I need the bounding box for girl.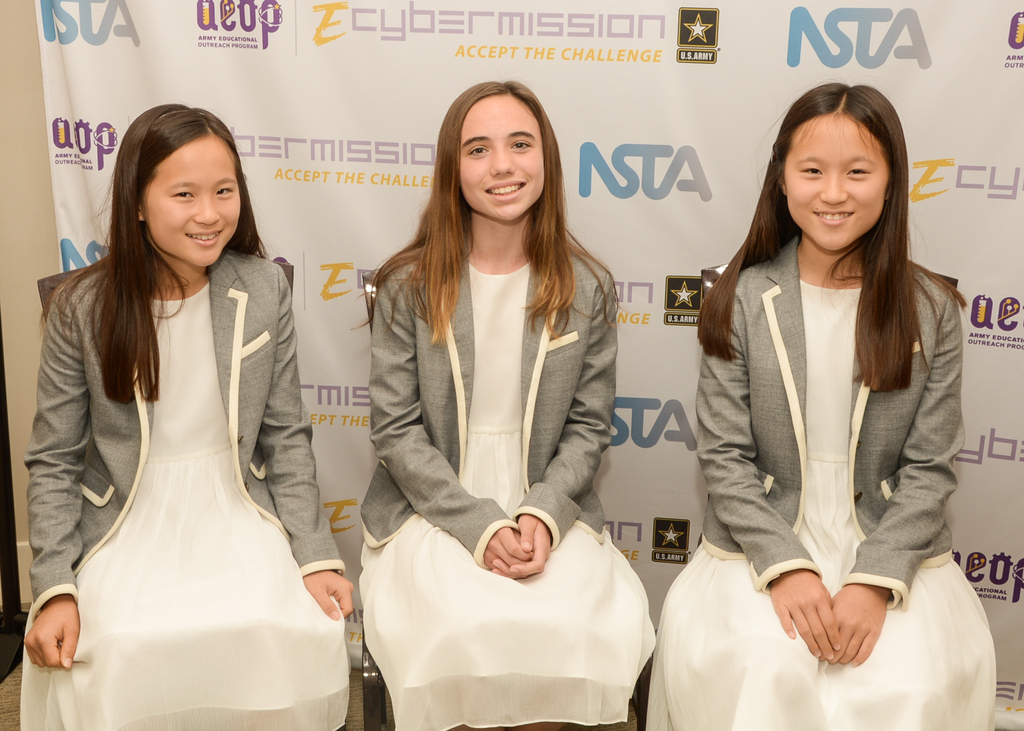
Here it is: box=[18, 100, 355, 730].
